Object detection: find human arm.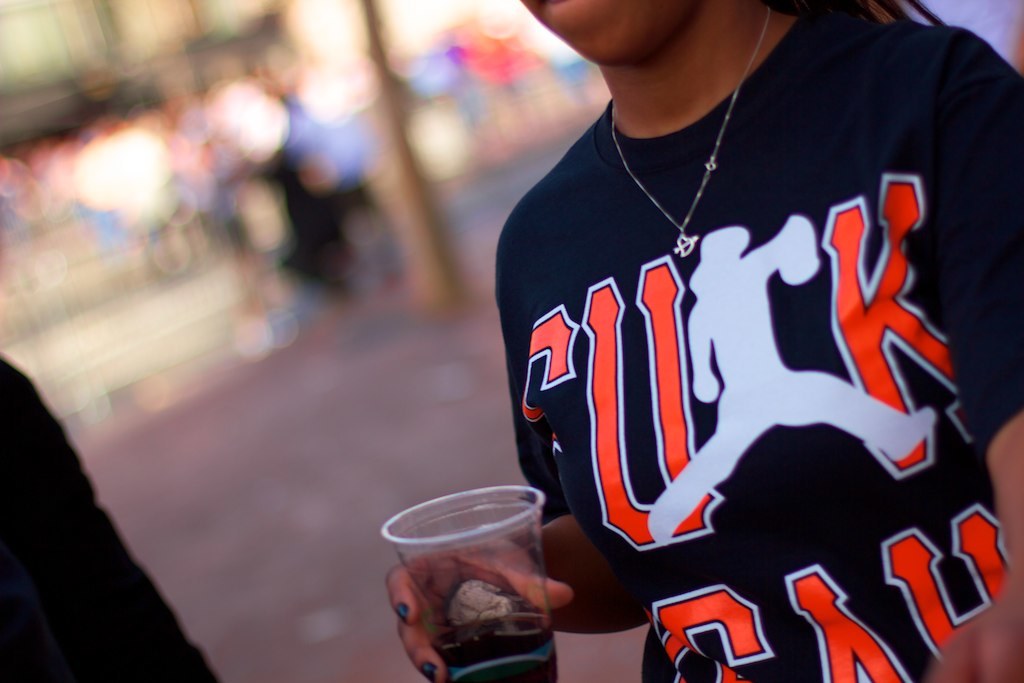
{"left": 387, "top": 523, "right": 643, "bottom": 654}.
